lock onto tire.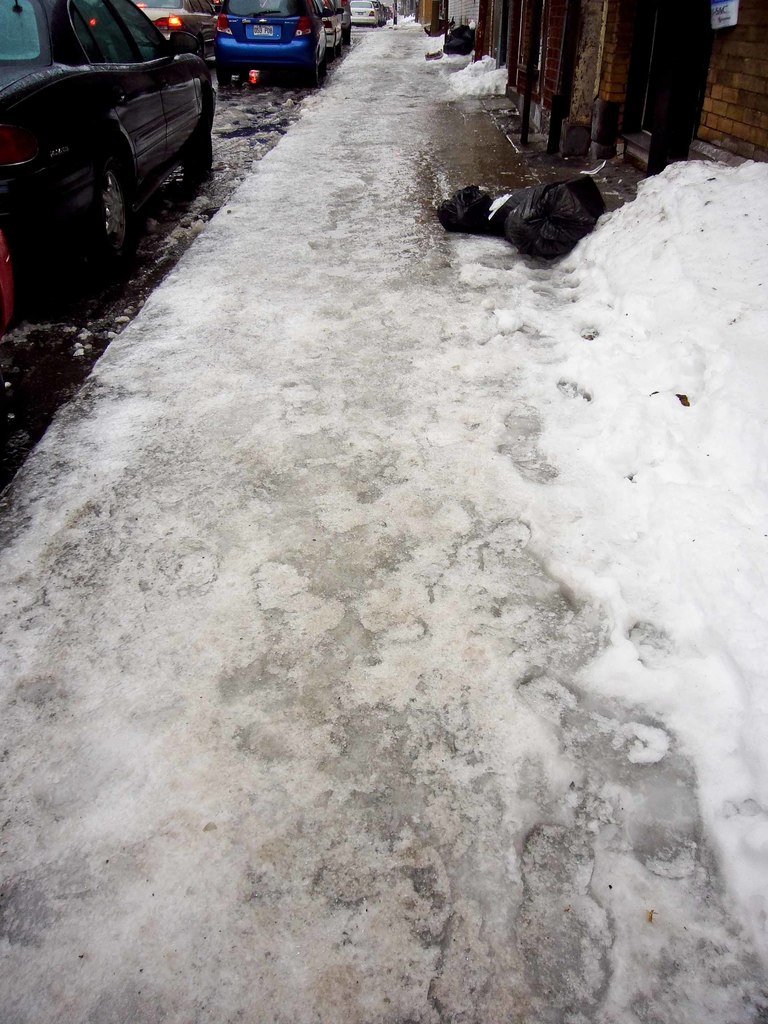
Locked: 84,156,147,260.
